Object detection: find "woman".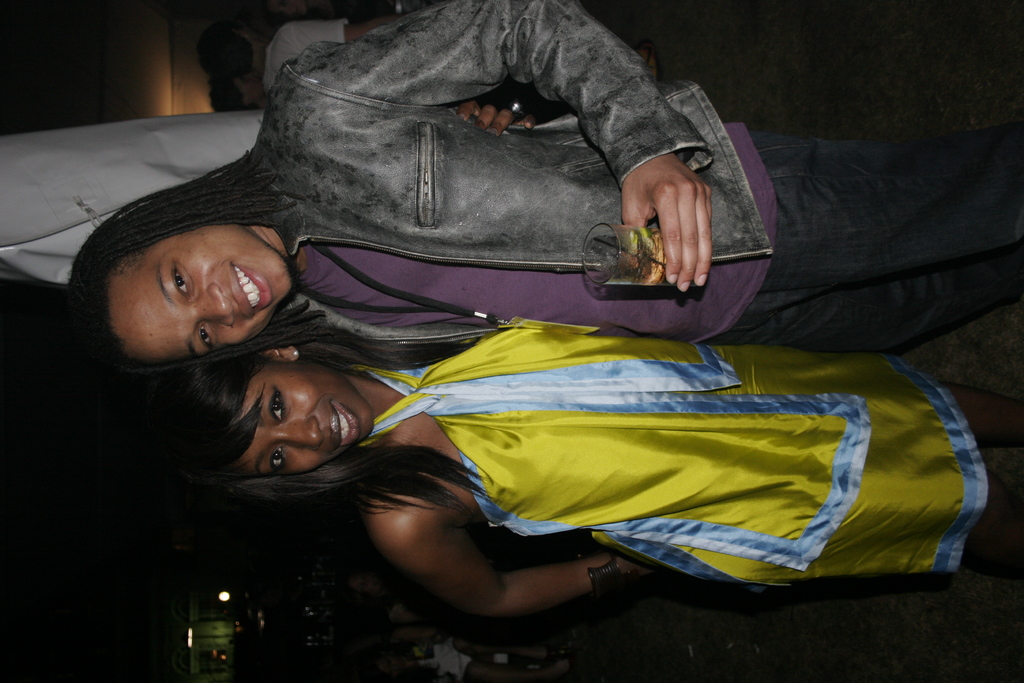
crop(74, 0, 1020, 356).
